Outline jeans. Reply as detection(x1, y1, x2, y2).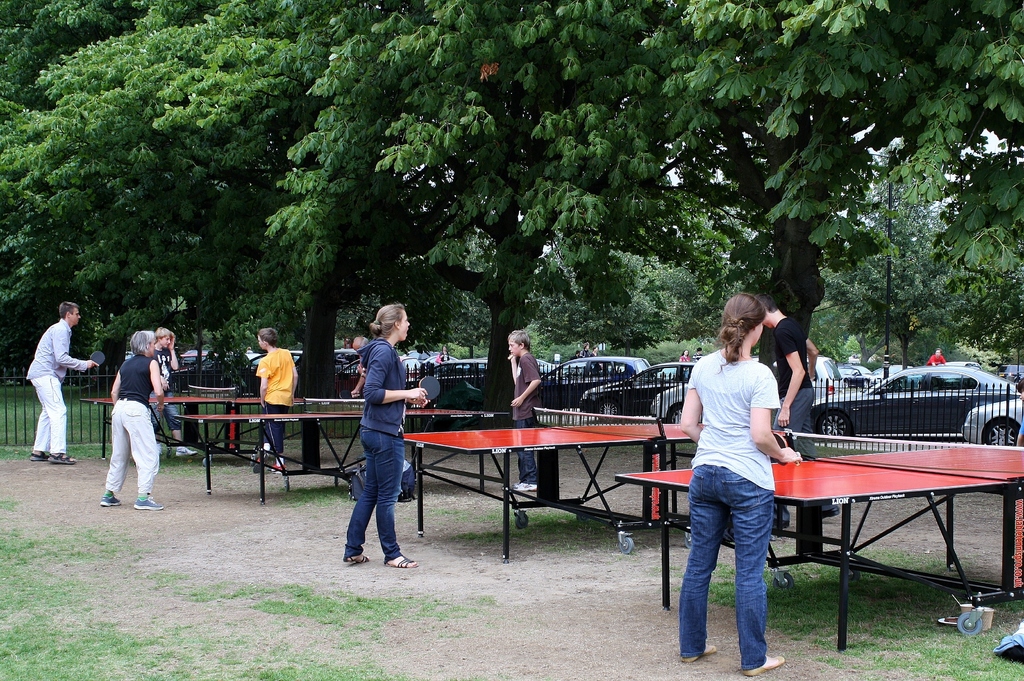
detection(147, 392, 180, 428).
